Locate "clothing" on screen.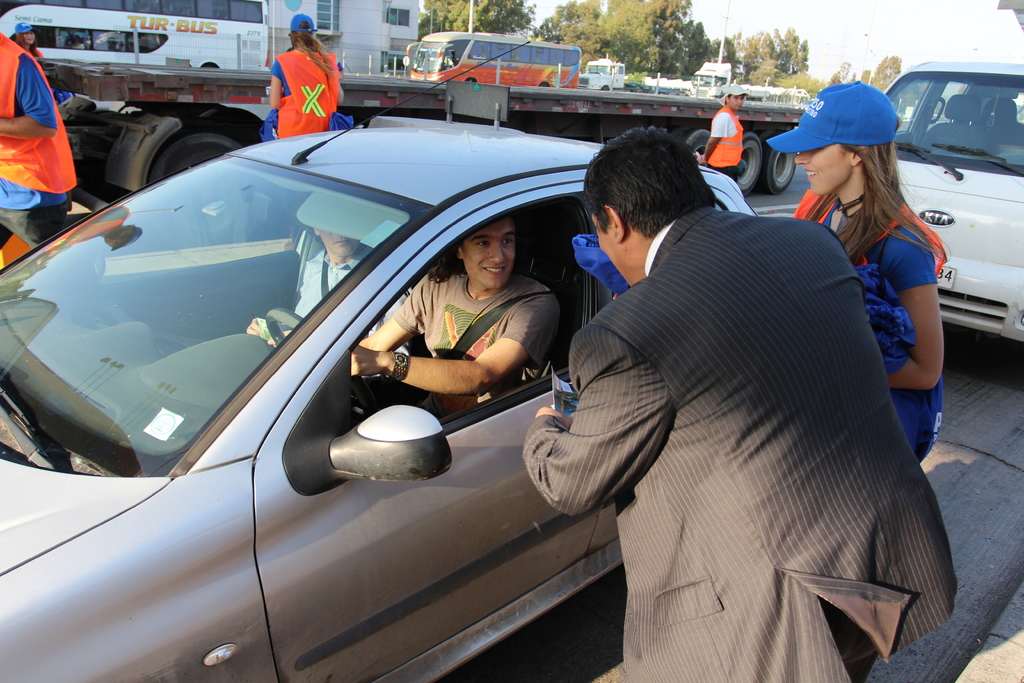
On screen at crop(381, 269, 564, 390).
